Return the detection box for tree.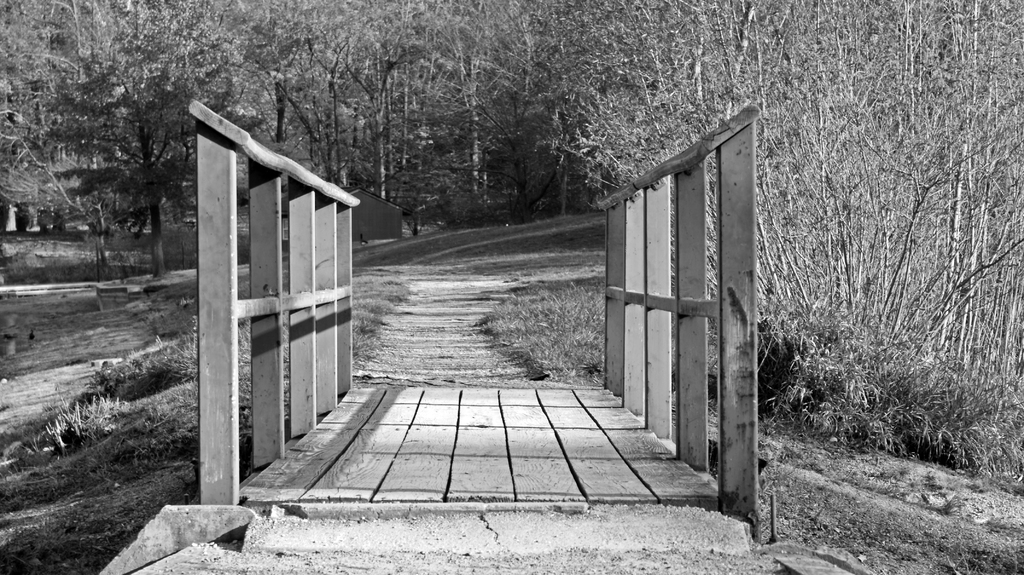
<bbox>21, 37, 205, 316</bbox>.
